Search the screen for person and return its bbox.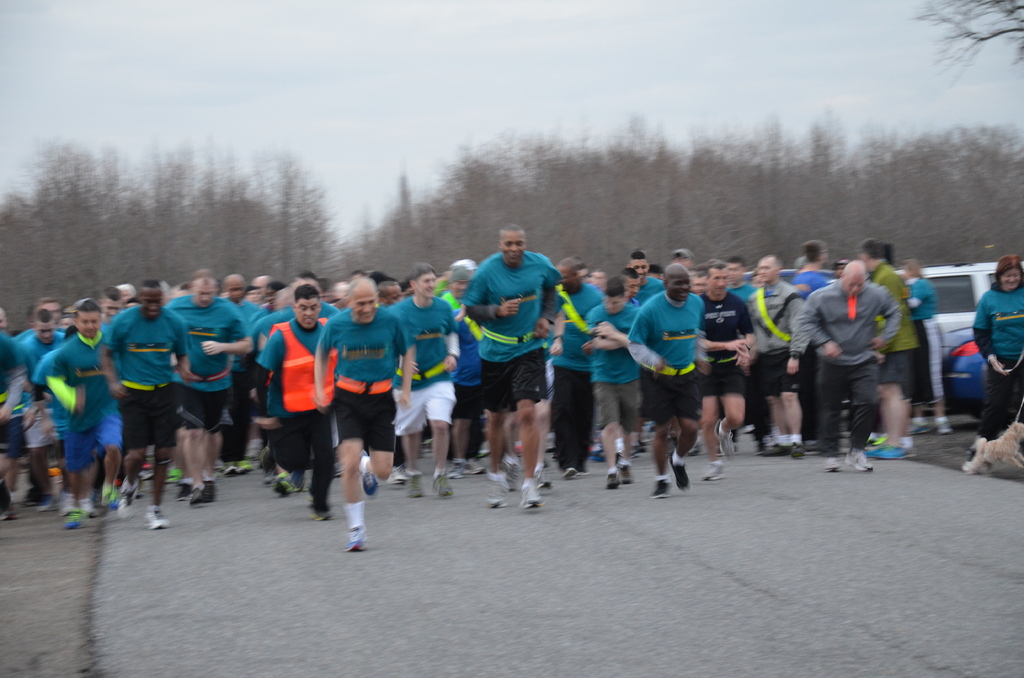
Found: {"left": 75, "top": 282, "right": 196, "bottom": 519}.
